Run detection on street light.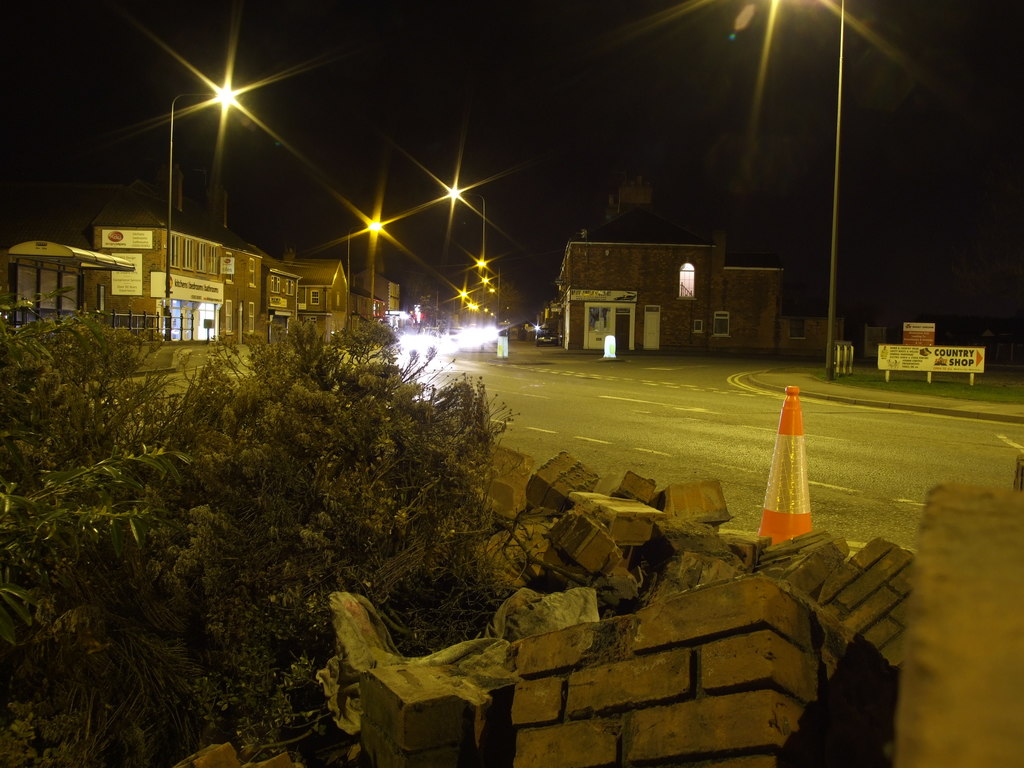
Result: 161:80:237:335.
